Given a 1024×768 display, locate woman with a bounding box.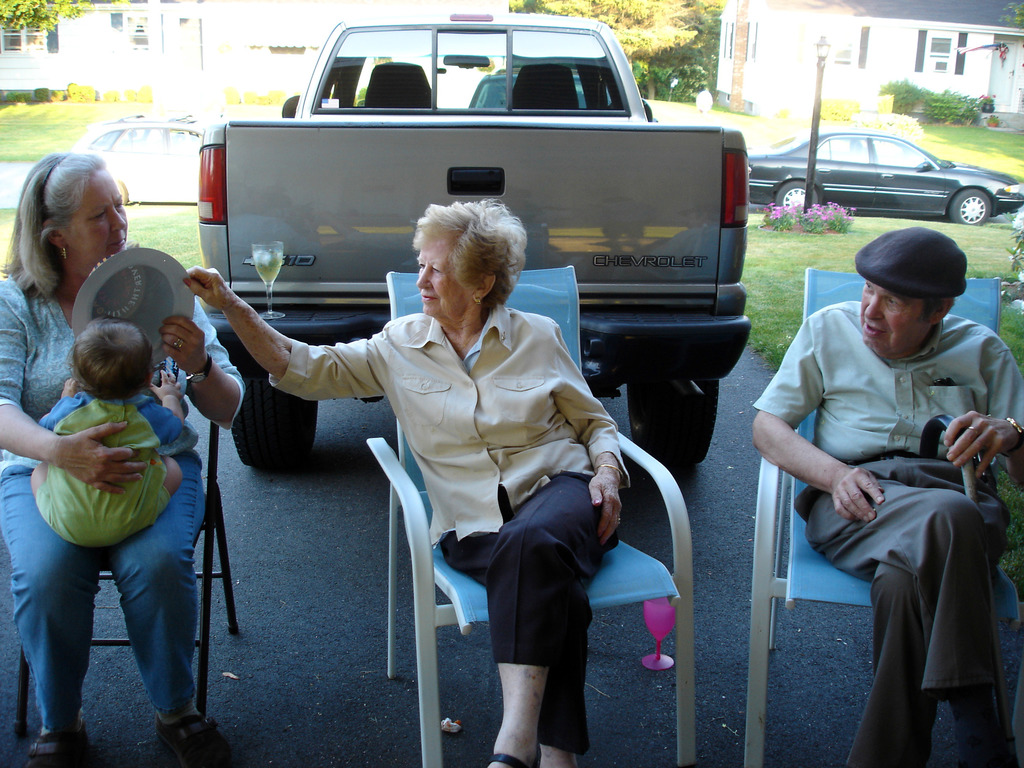
Located: crop(0, 153, 248, 767).
